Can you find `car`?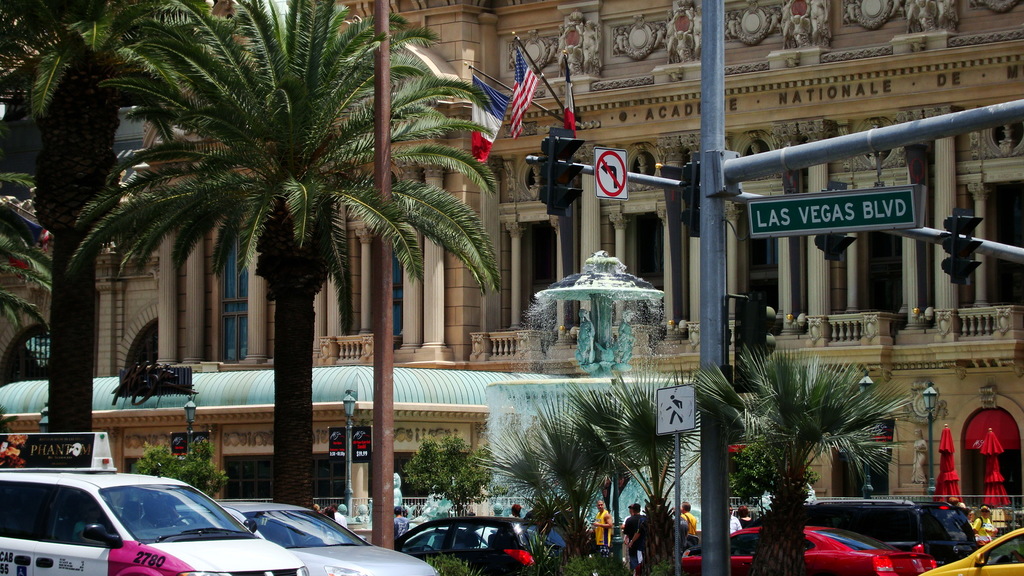
Yes, bounding box: bbox=(749, 497, 980, 566).
